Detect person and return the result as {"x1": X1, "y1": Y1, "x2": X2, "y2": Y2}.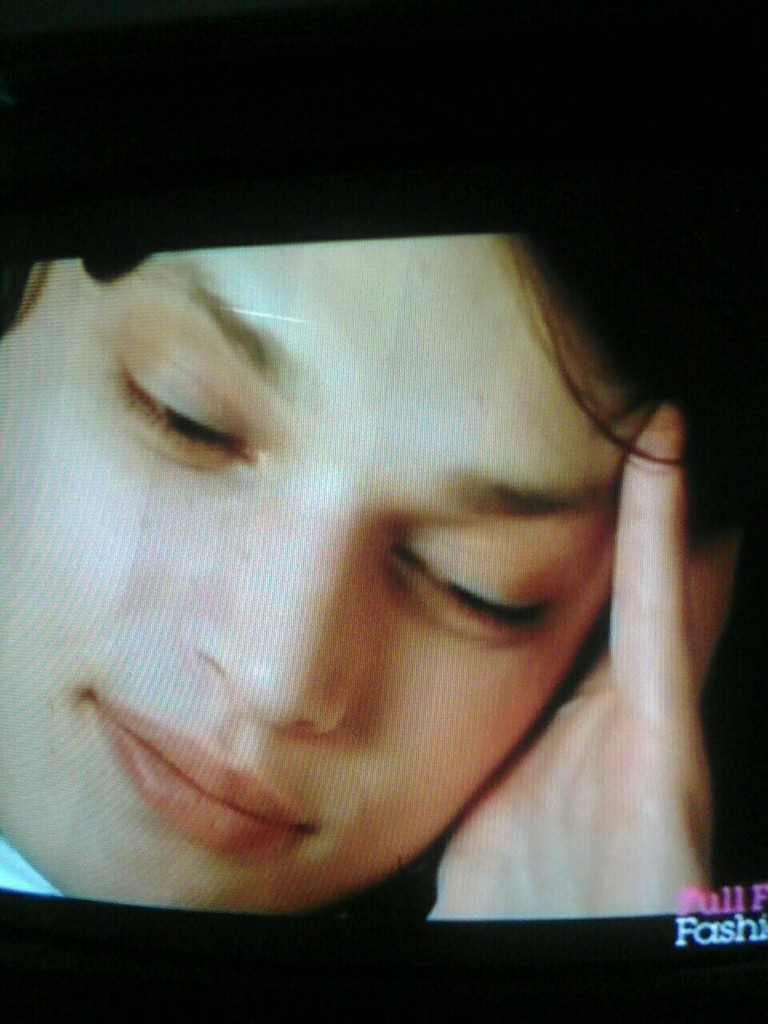
{"x1": 0, "y1": 226, "x2": 767, "y2": 921}.
